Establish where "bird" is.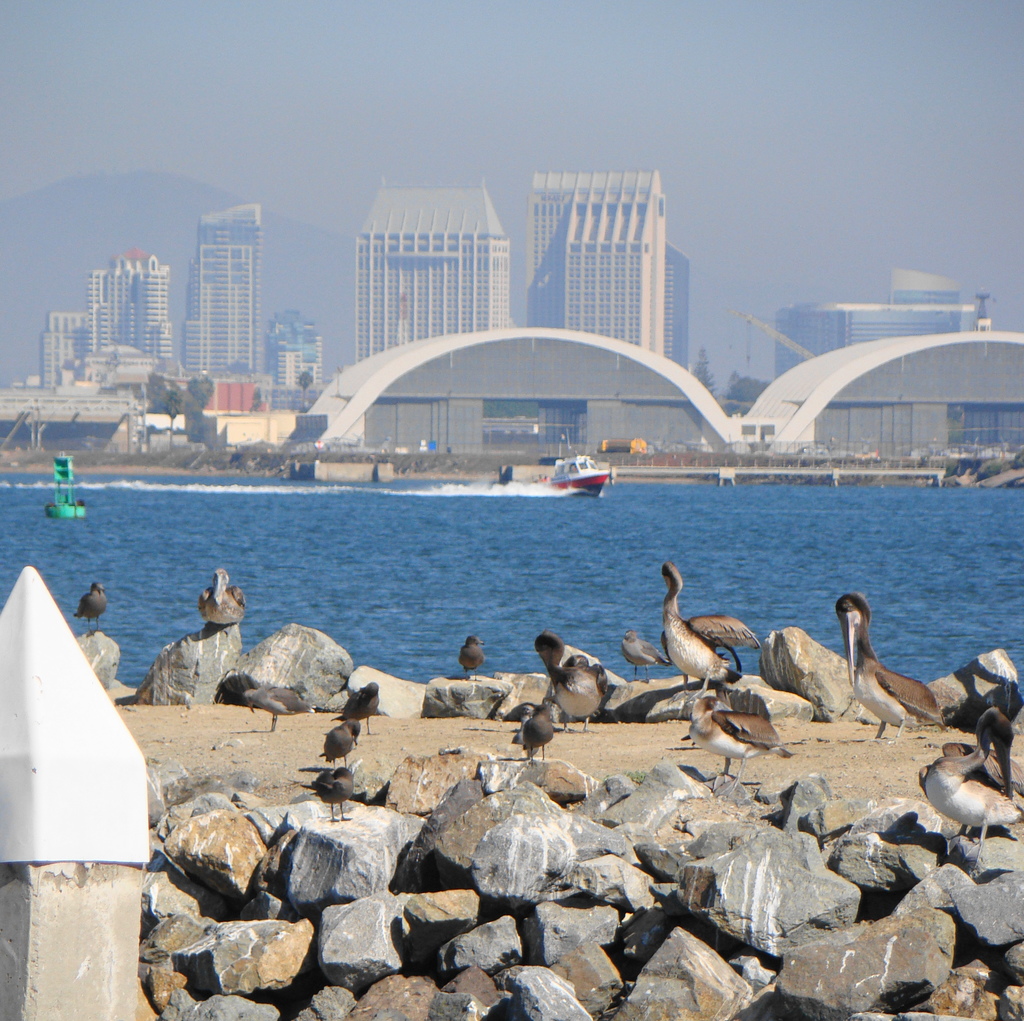
Established at (left=319, top=723, right=367, bottom=772).
